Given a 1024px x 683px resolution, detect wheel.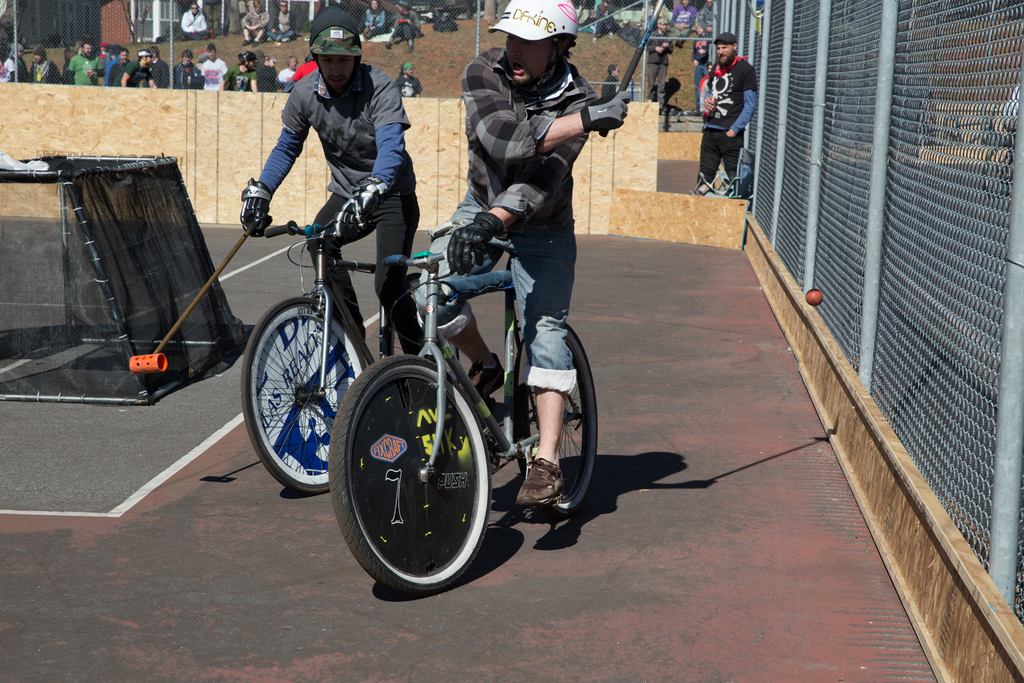
Rect(242, 299, 342, 504).
